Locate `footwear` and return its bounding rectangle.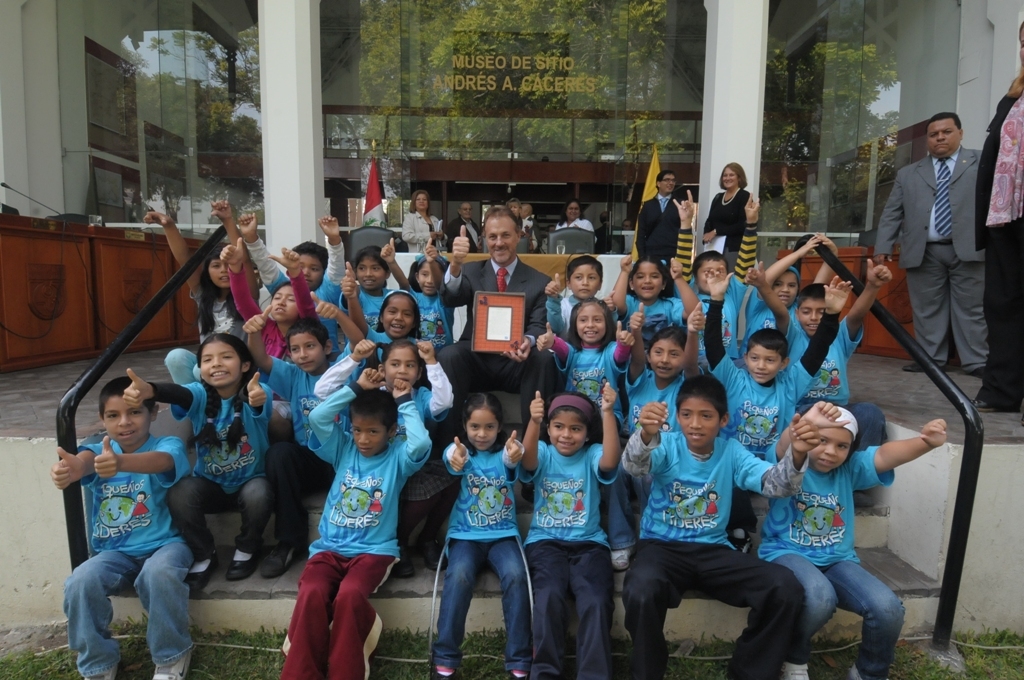
(left=510, top=666, right=529, bottom=679).
